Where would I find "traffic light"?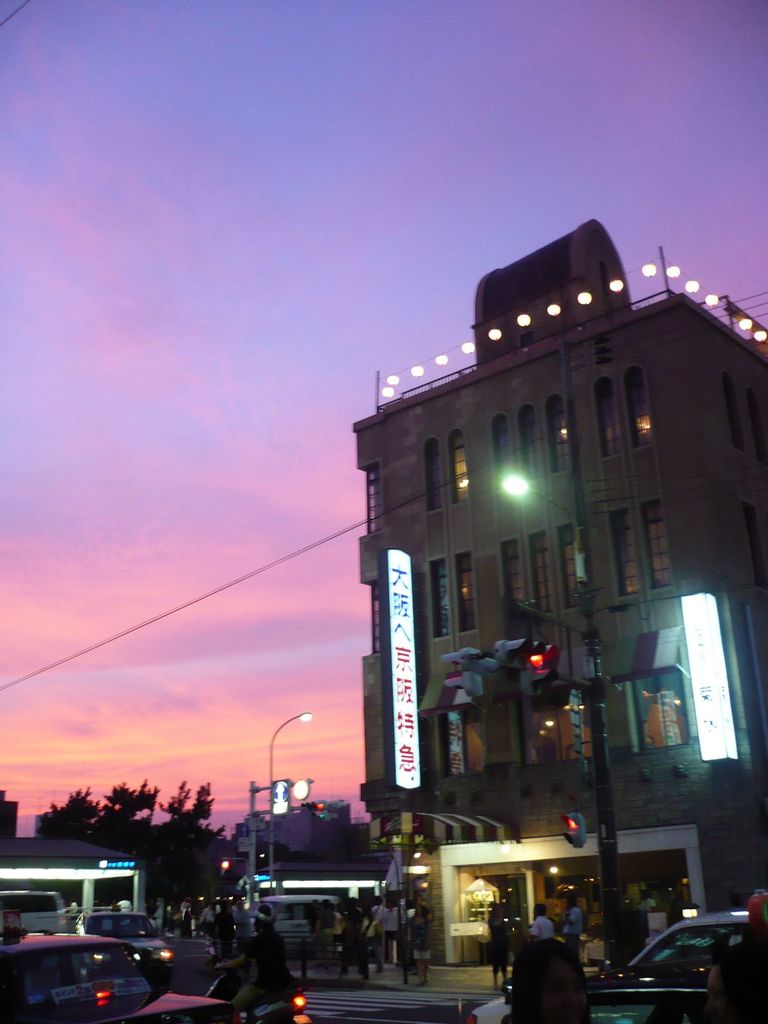
At <bbox>445, 650, 491, 706</bbox>.
